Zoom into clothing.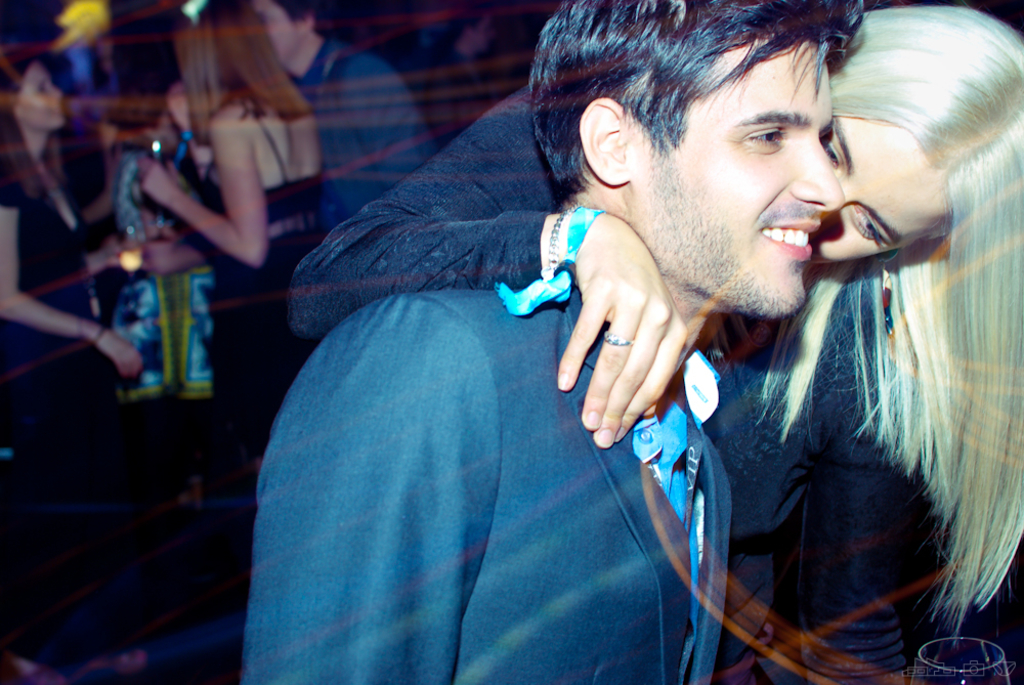
Zoom target: region(270, 60, 913, 665).
